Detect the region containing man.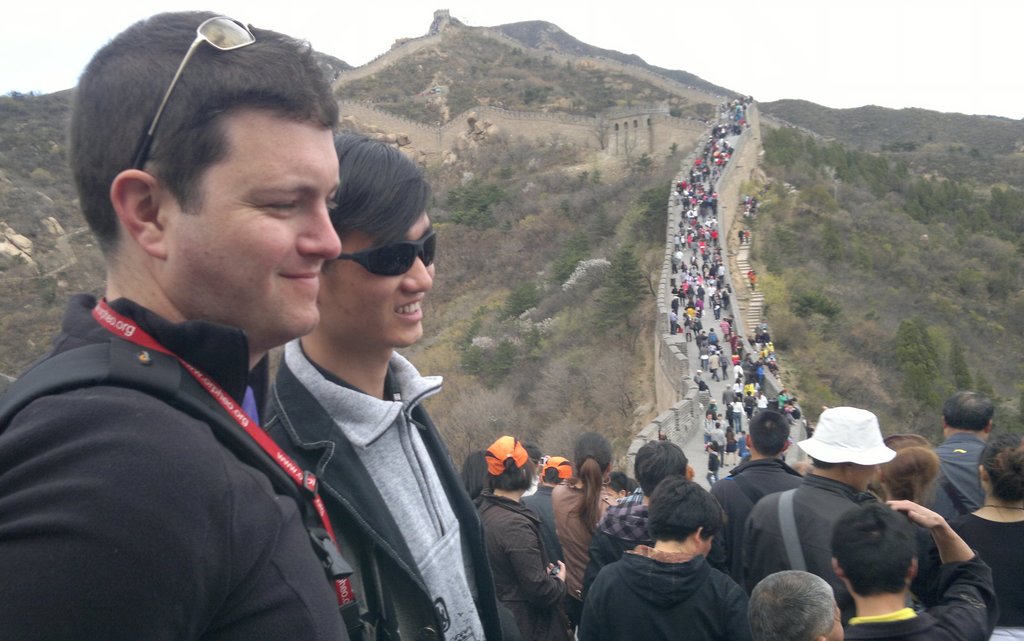
<region>739, 409, 899, 625</region>.
